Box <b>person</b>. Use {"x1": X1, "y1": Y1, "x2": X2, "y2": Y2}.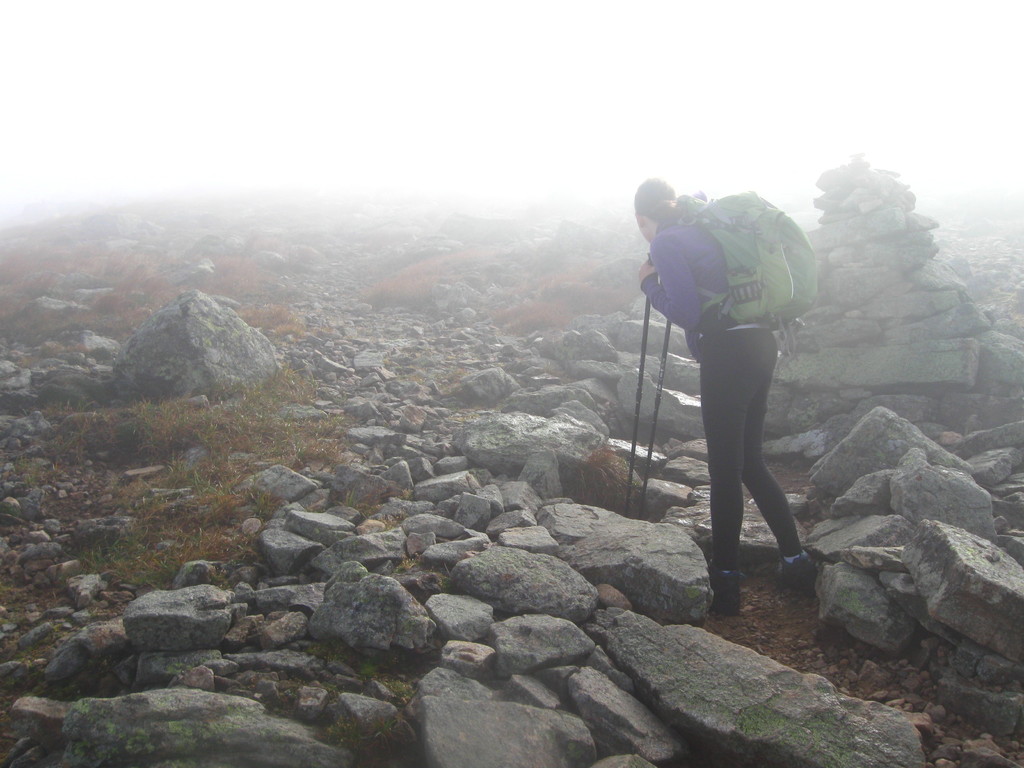
{"x1": 628, "y1": 177, "x2": 813, "y2": 625}.
